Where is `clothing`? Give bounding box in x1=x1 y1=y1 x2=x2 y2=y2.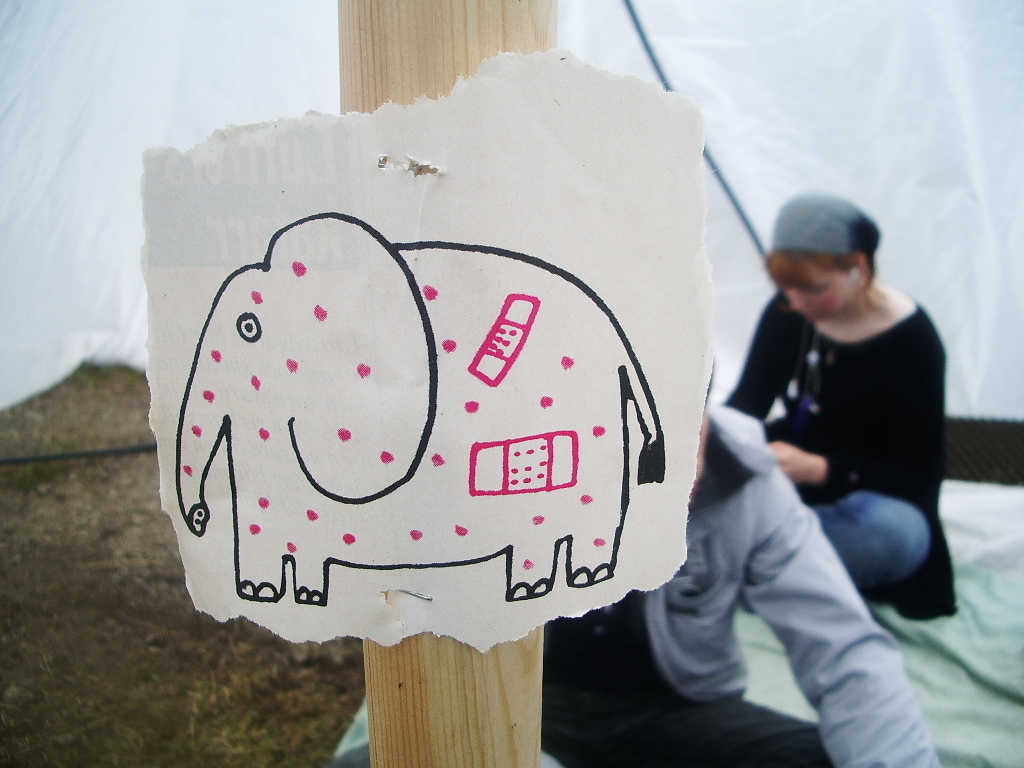
x1=721 y1=298 x2=965 y2=624.
